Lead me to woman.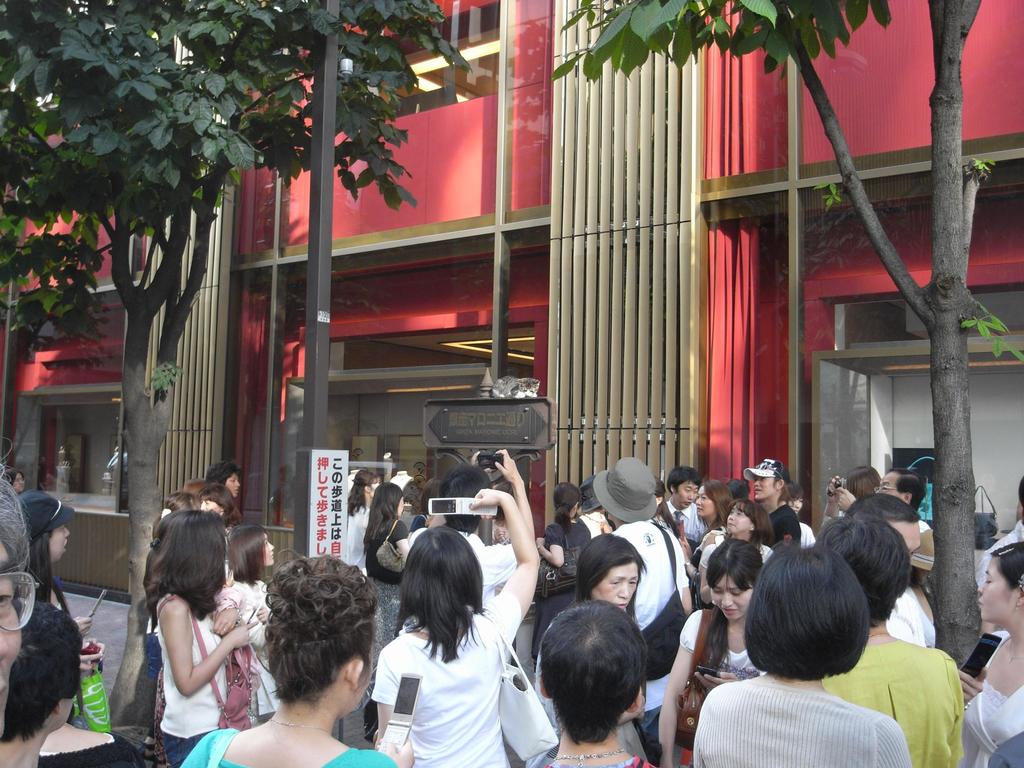
Lead to 10 490 96 646.
